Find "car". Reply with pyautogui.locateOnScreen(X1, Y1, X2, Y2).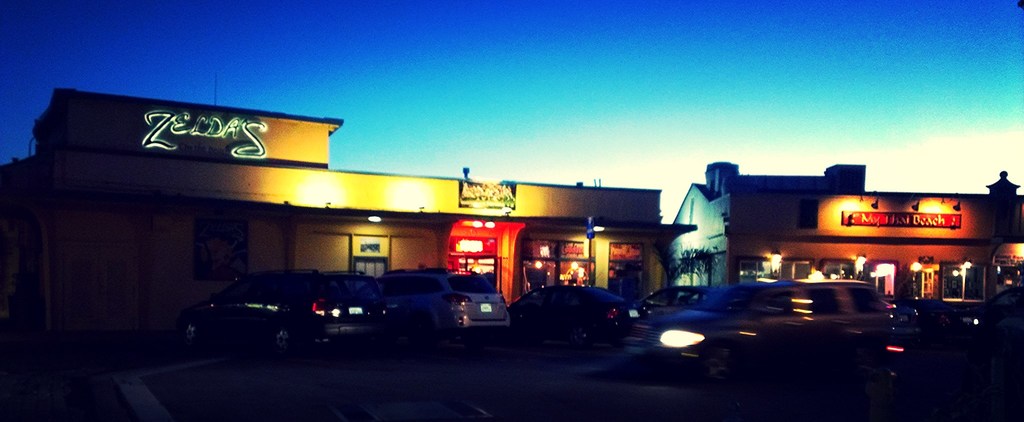
pyautogui.locateOnScreen(371, 267, 506, 342).
